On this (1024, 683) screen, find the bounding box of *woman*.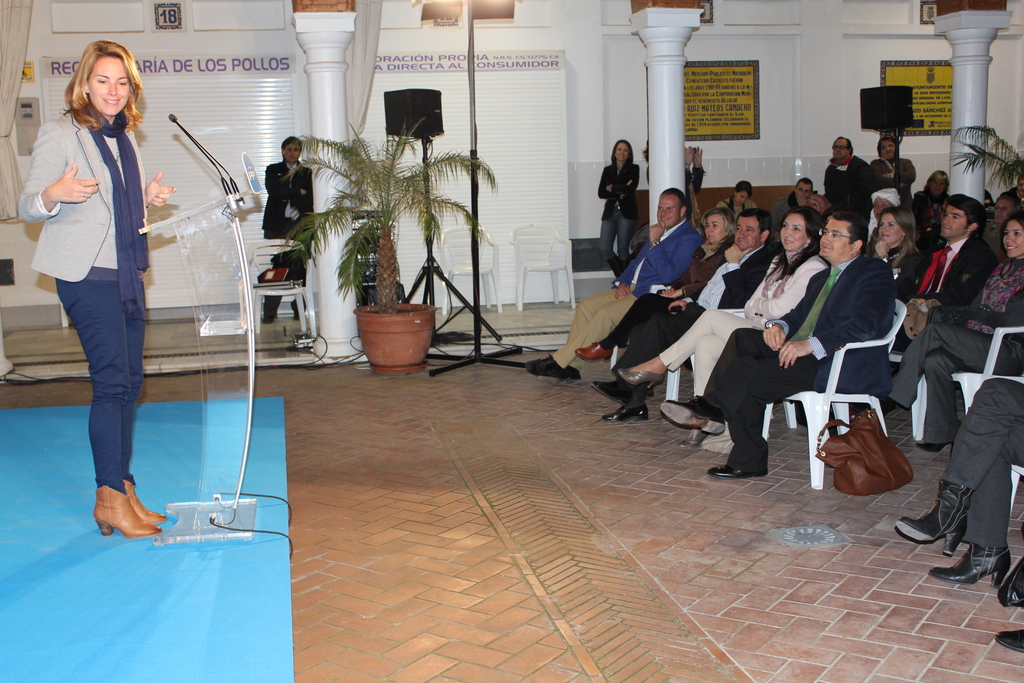
Bounding box: BBox(625, 210, 830, 443).
